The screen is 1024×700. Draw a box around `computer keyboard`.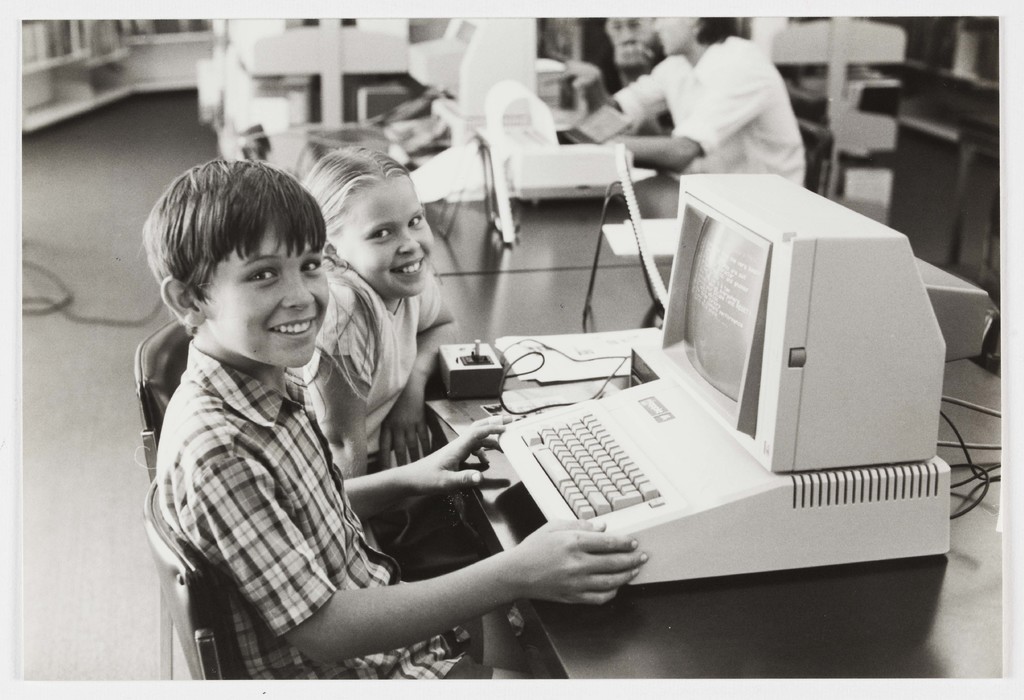
(left=513, top=405, right=669, bottom=516).
